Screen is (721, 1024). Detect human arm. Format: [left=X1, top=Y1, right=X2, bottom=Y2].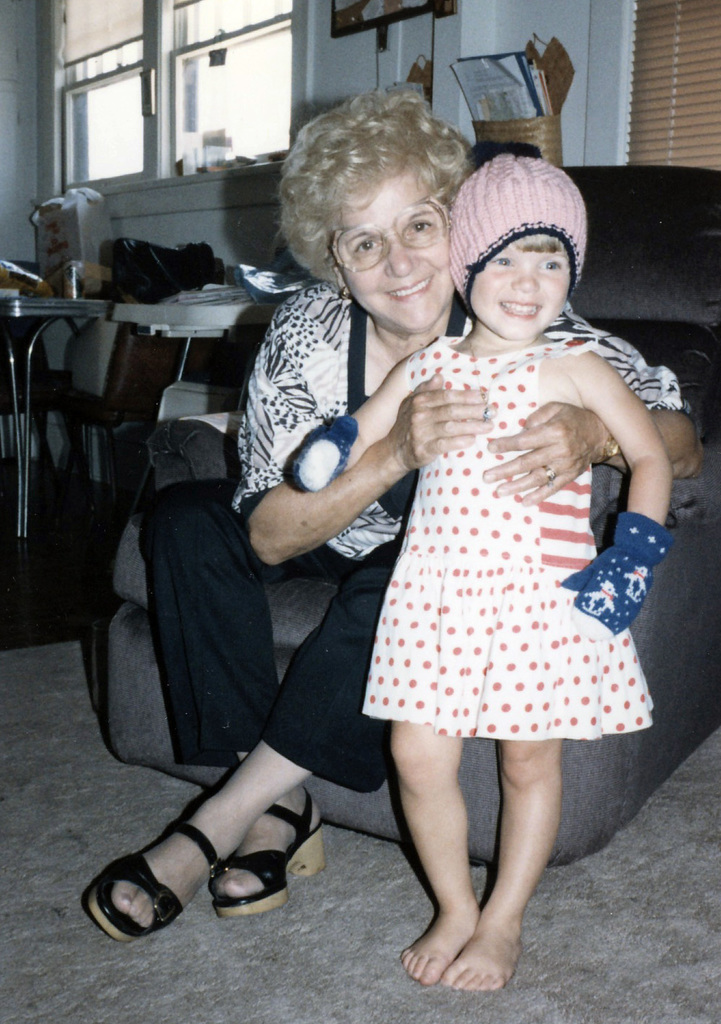
[left=289, top=354, right=423, bottom=496].
